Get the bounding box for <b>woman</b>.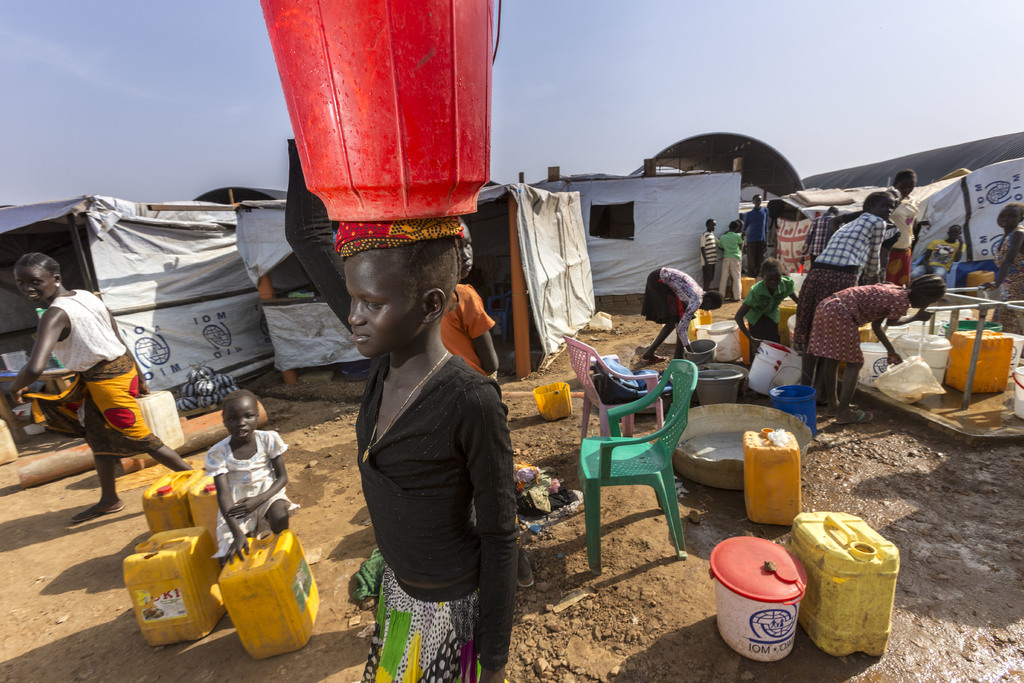
BBox(740, 193, 771, 279).
